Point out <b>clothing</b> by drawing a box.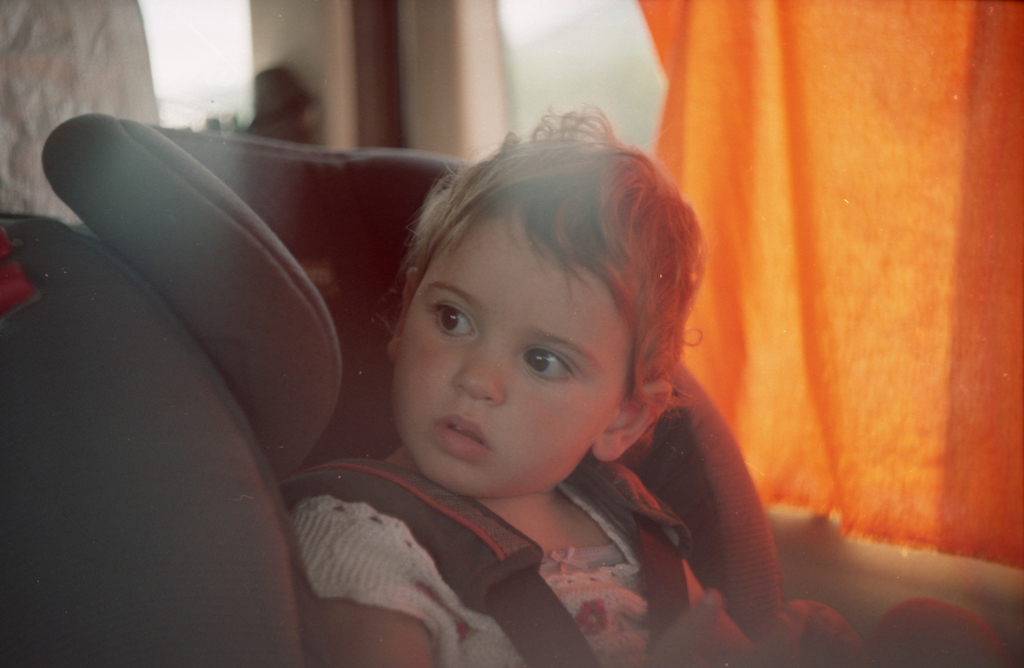
rect(289, 465, 677, 667).
